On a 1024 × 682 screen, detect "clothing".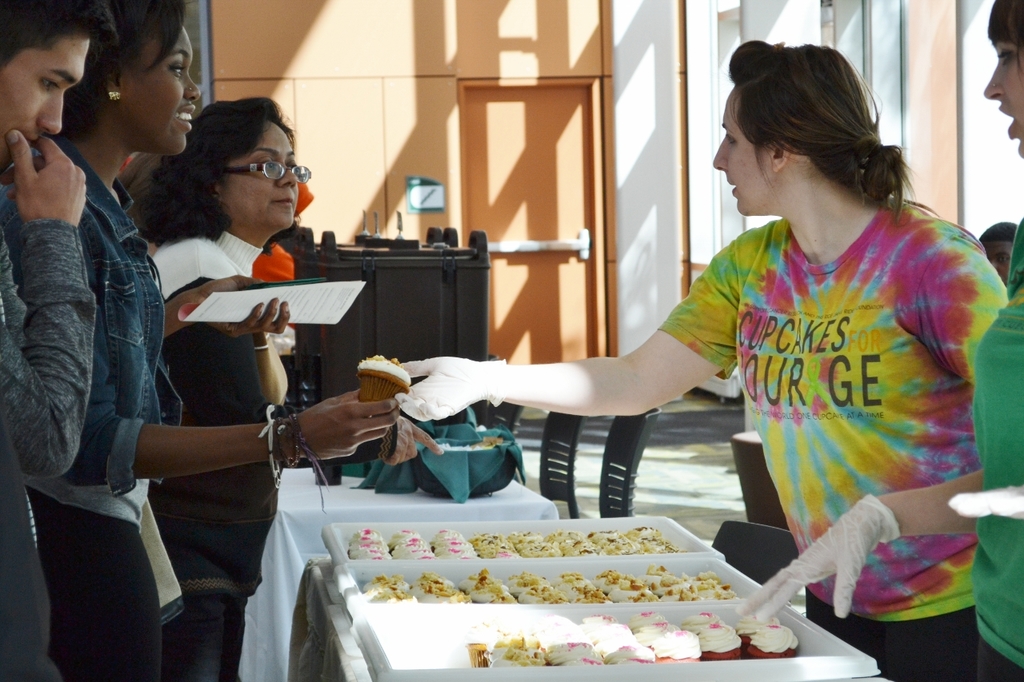
select_region(0, 210, 101, 681).
